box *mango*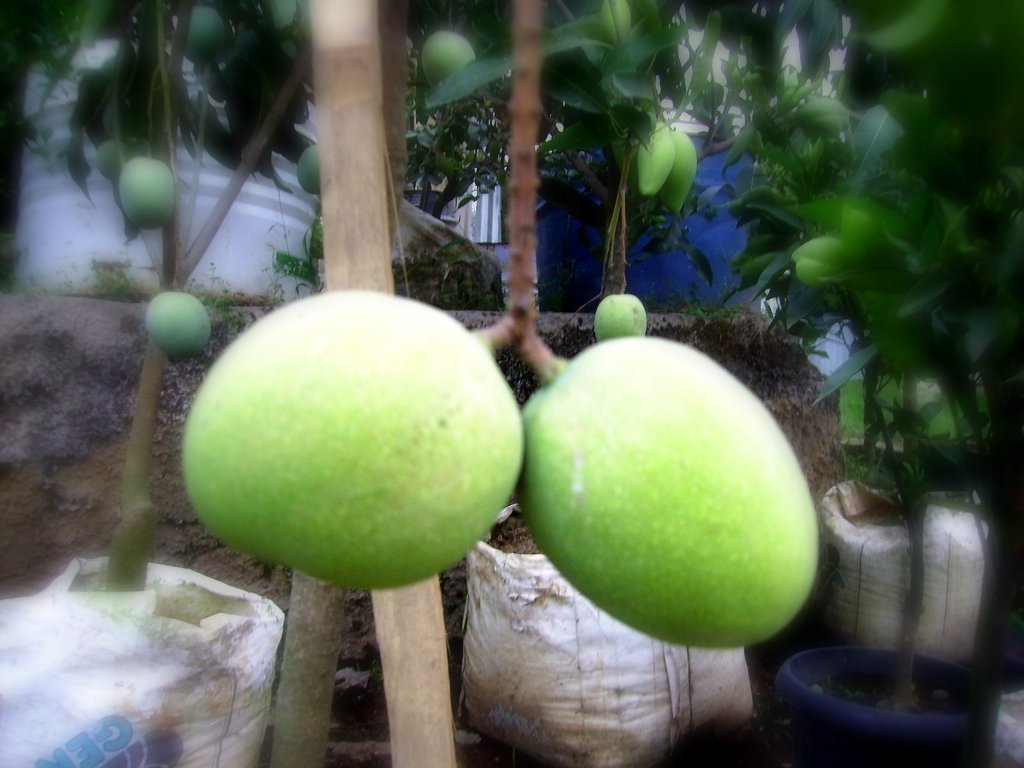
664:136:700:212
